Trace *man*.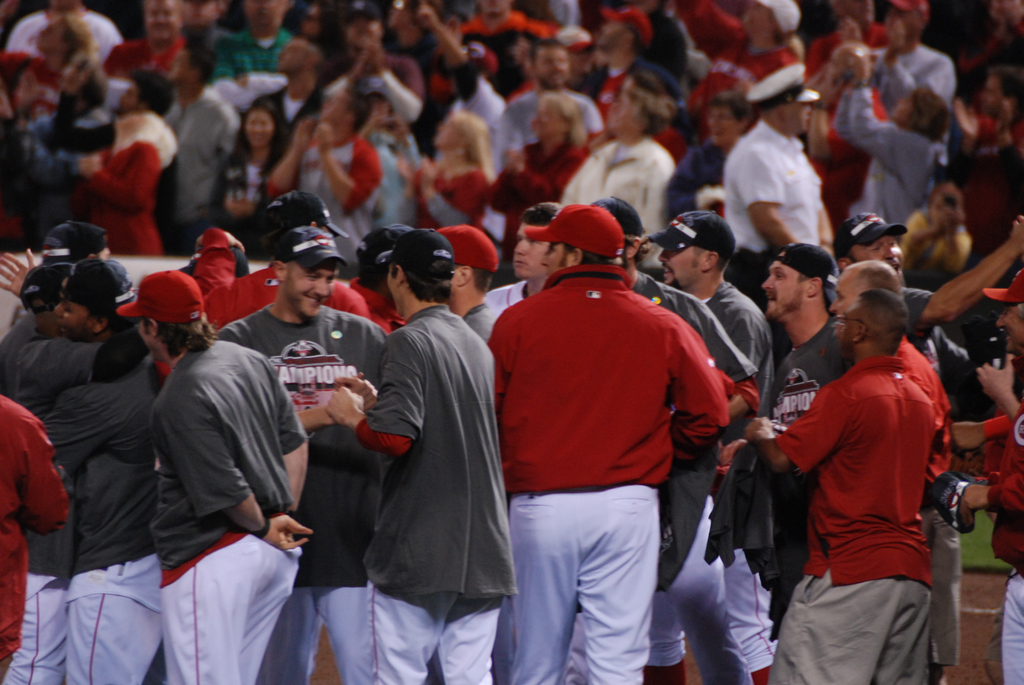
Traced to <box>757,247,845,632</box>.
